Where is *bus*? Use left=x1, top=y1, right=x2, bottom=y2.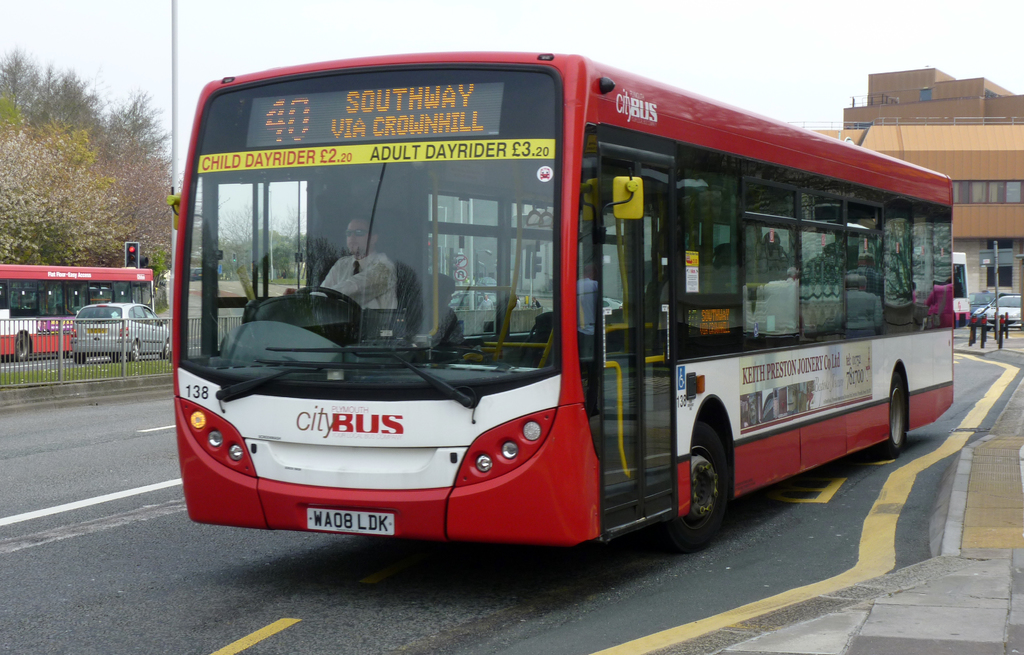
left=0, top=264, right=155, bottom=360.
